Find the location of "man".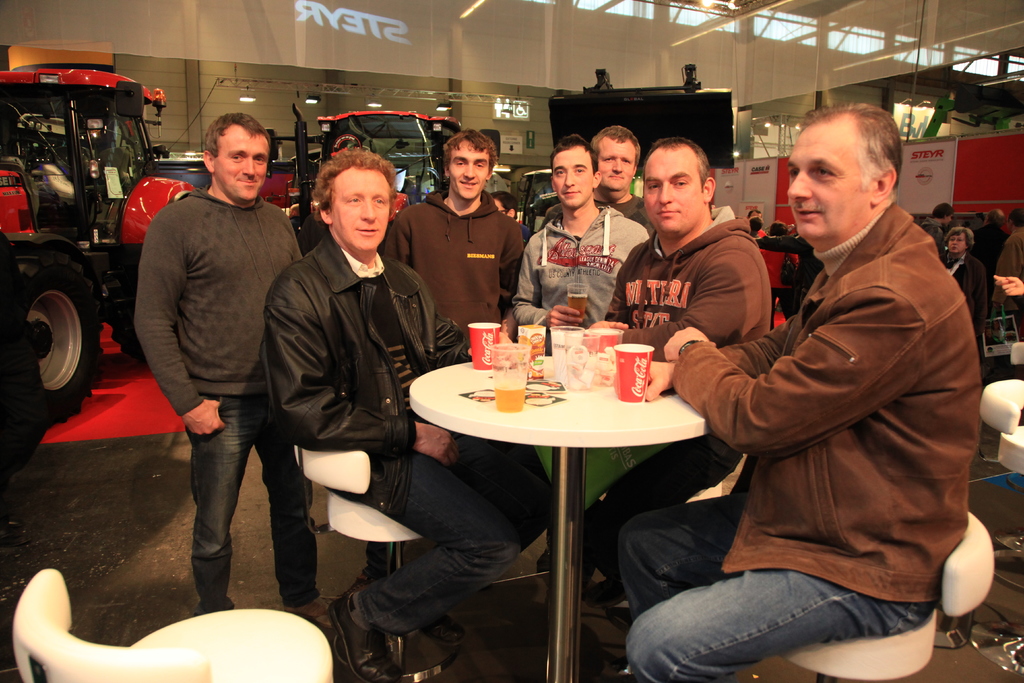
Location: <region>616, 102, 956, 682</region>.
